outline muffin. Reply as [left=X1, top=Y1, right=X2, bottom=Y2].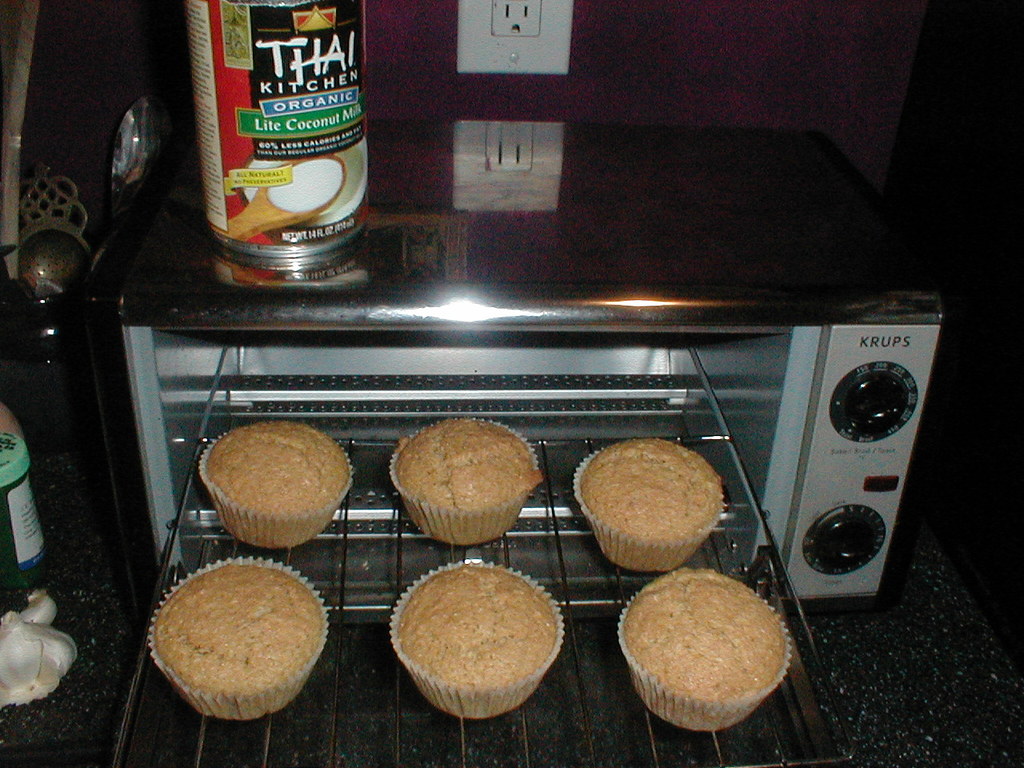
[left=145, top=550, right=333, bottom=722].
